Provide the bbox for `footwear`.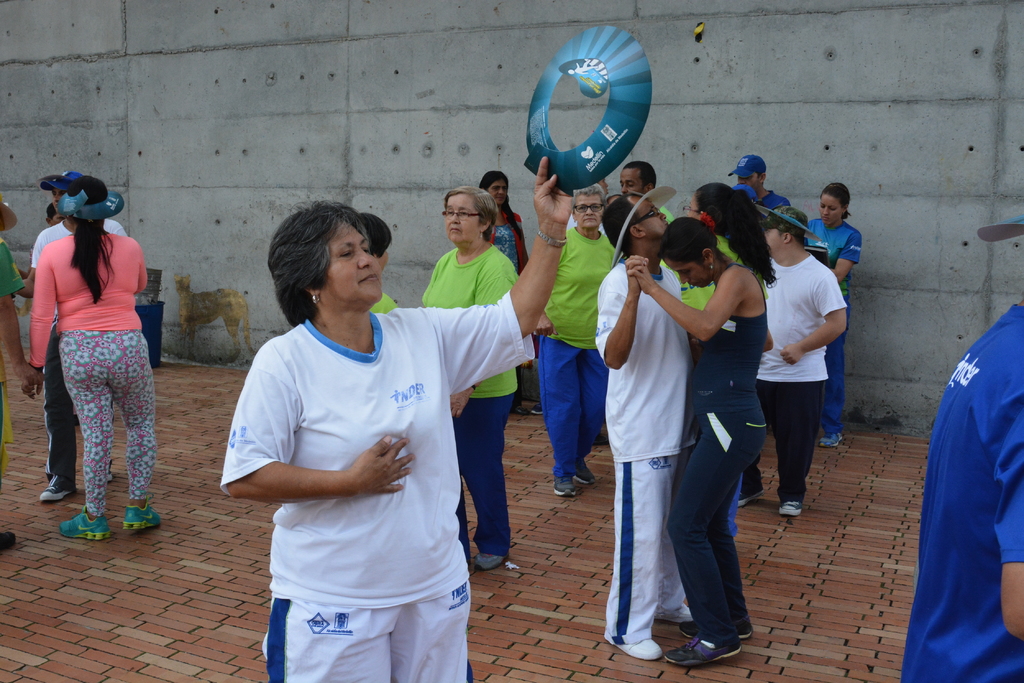
<region>780, 492, 803, 517</region>.
